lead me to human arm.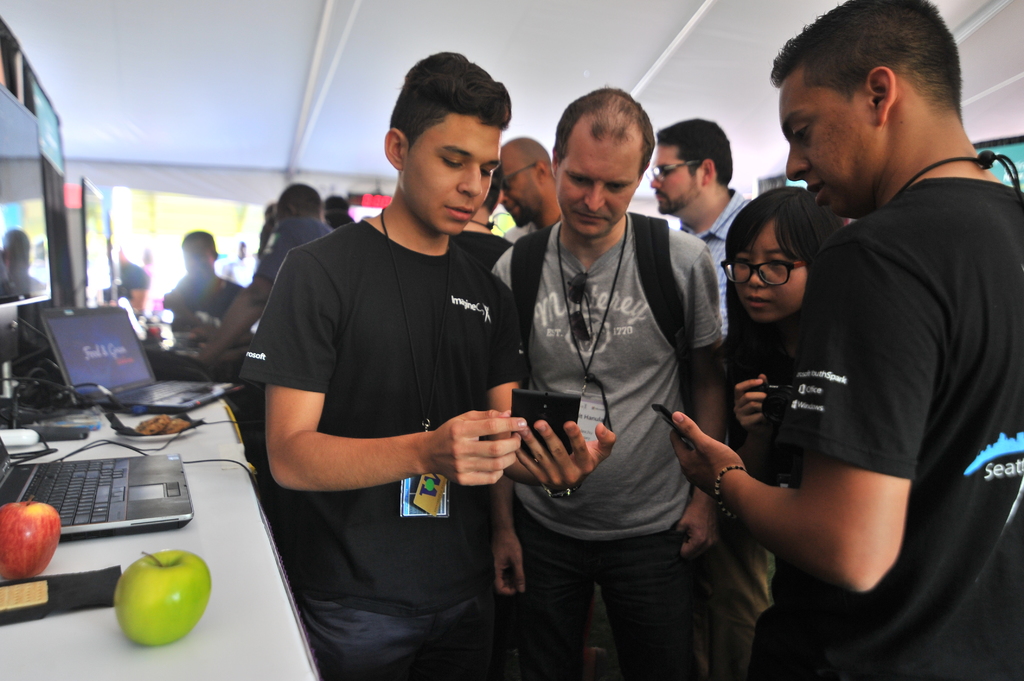
Lead to box(195, 216, 299, 377).
